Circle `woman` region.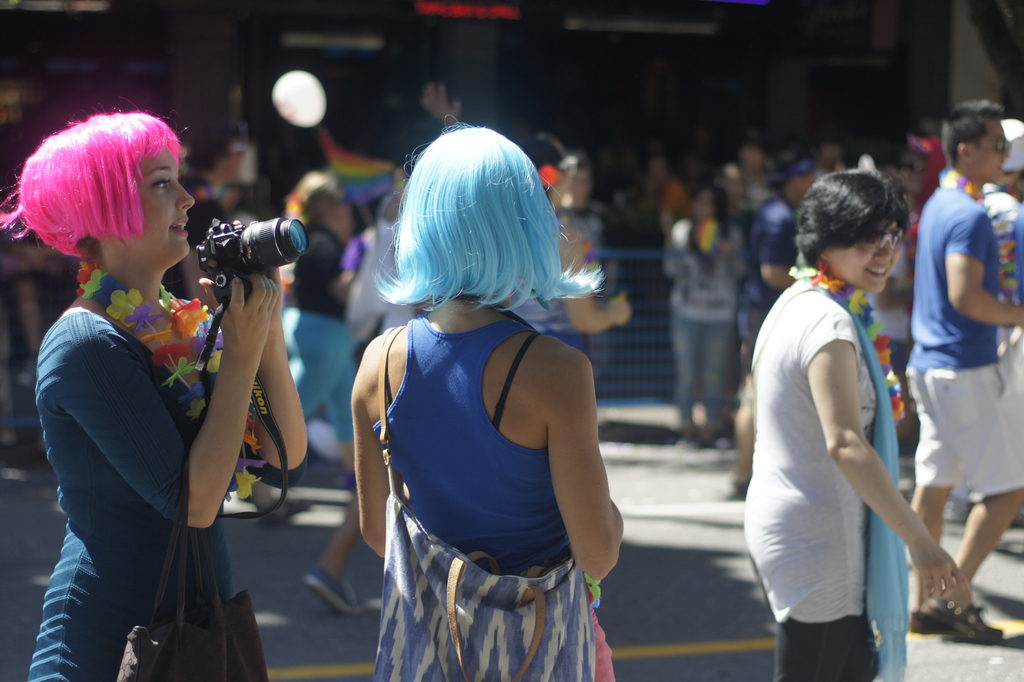
Region: [746, 171, 971, 681].
